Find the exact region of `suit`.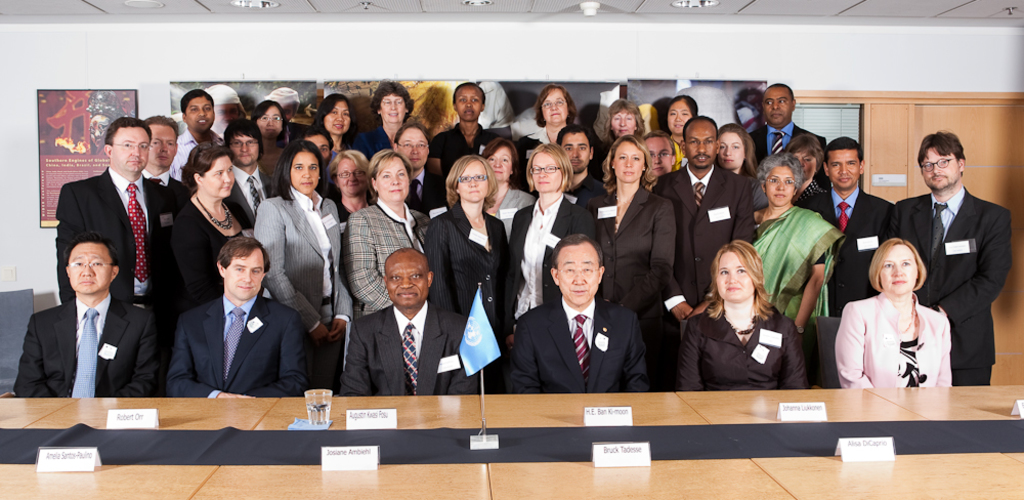
Exact region: x1=508 y1=297 x2=656 y2=393.
